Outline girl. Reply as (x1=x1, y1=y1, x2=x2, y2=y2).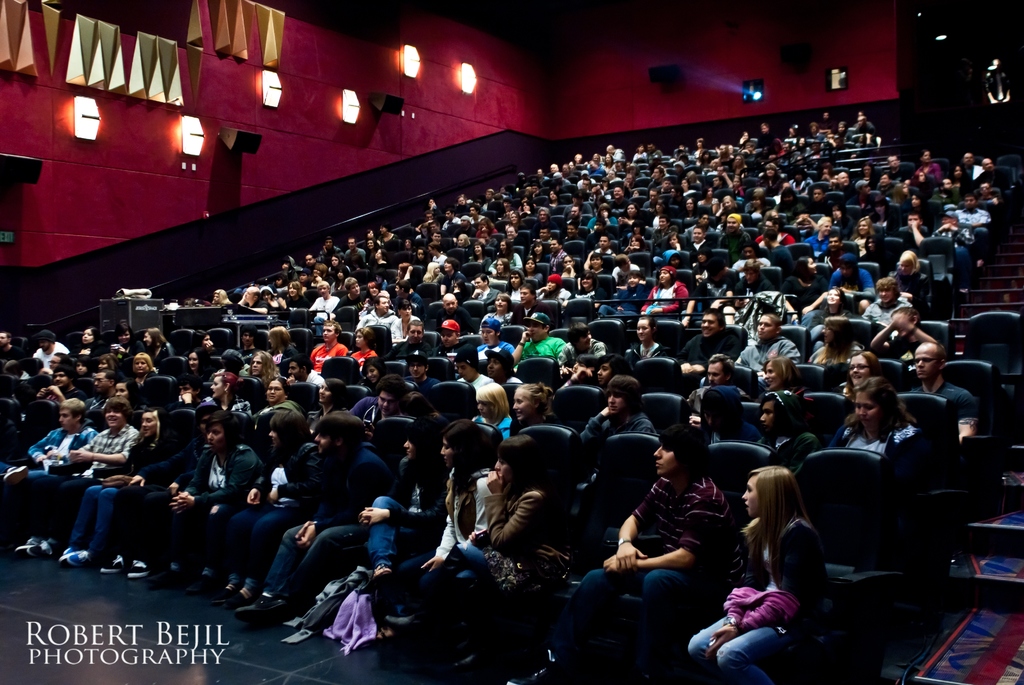
(x1=534, y1=274, x2=572, y2=306).
